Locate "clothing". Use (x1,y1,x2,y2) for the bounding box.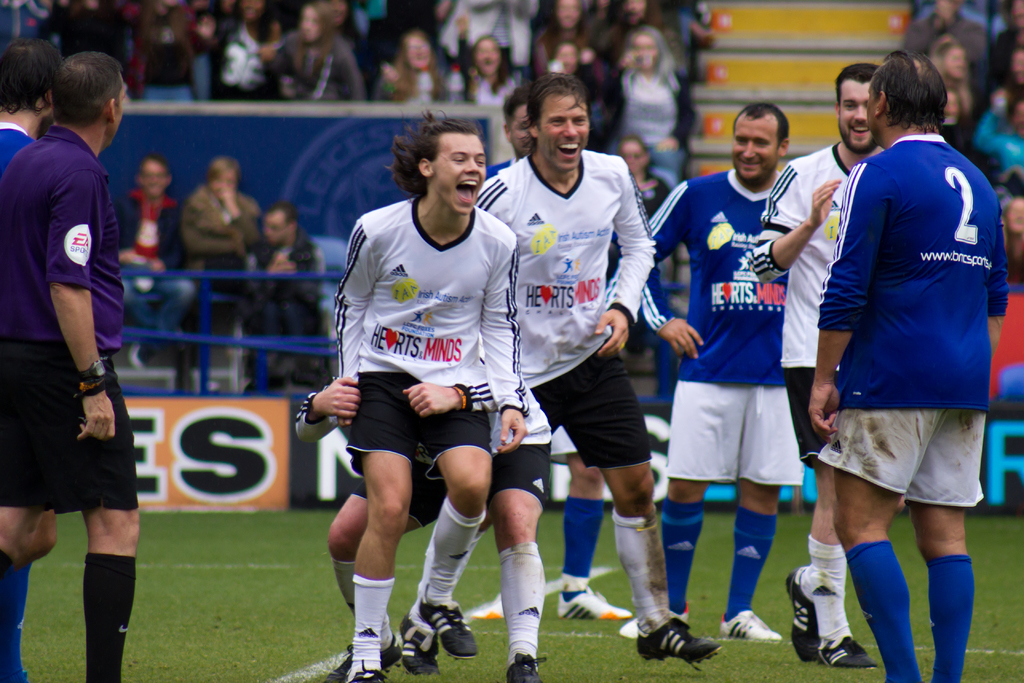
(1003,233,1023,287).
